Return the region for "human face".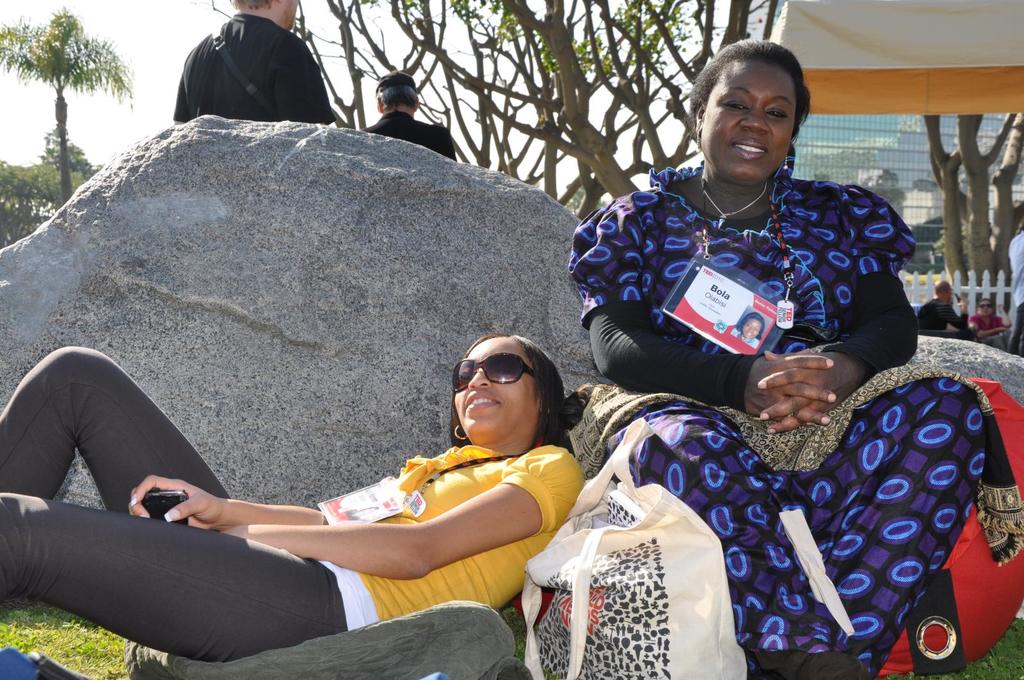
box(458, 338, 532, 434).
